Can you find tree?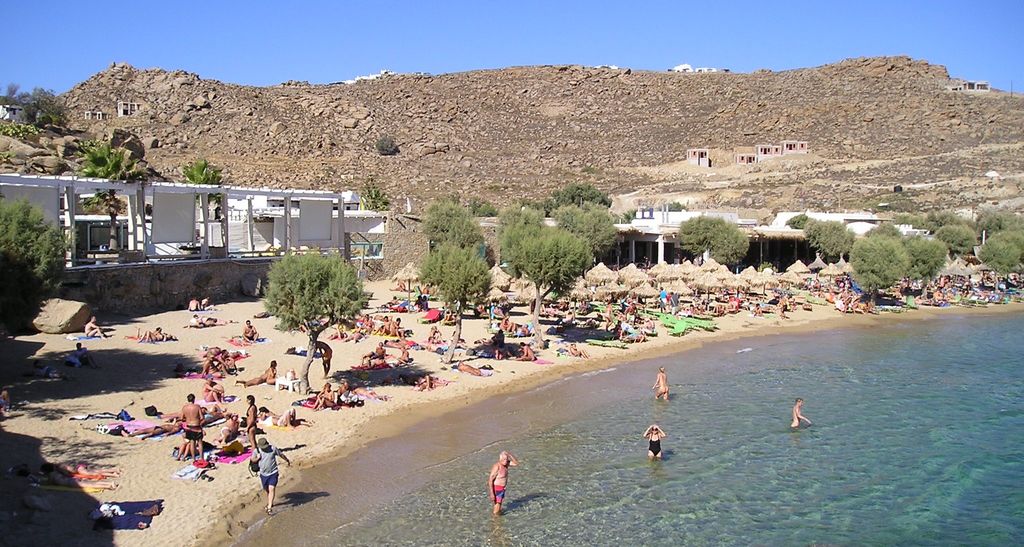
Yes, bounding box: 929,204,970,230.
